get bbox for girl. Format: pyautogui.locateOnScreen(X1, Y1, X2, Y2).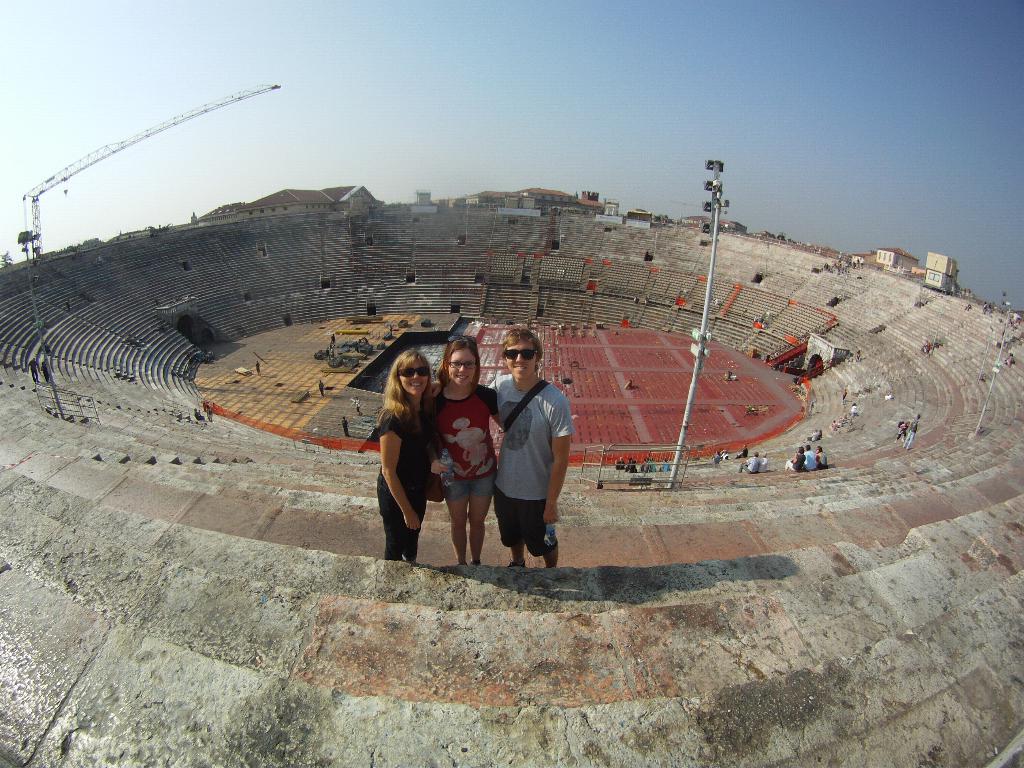
pyautogui.locateOnScreen(377, 349, 434, 564).
